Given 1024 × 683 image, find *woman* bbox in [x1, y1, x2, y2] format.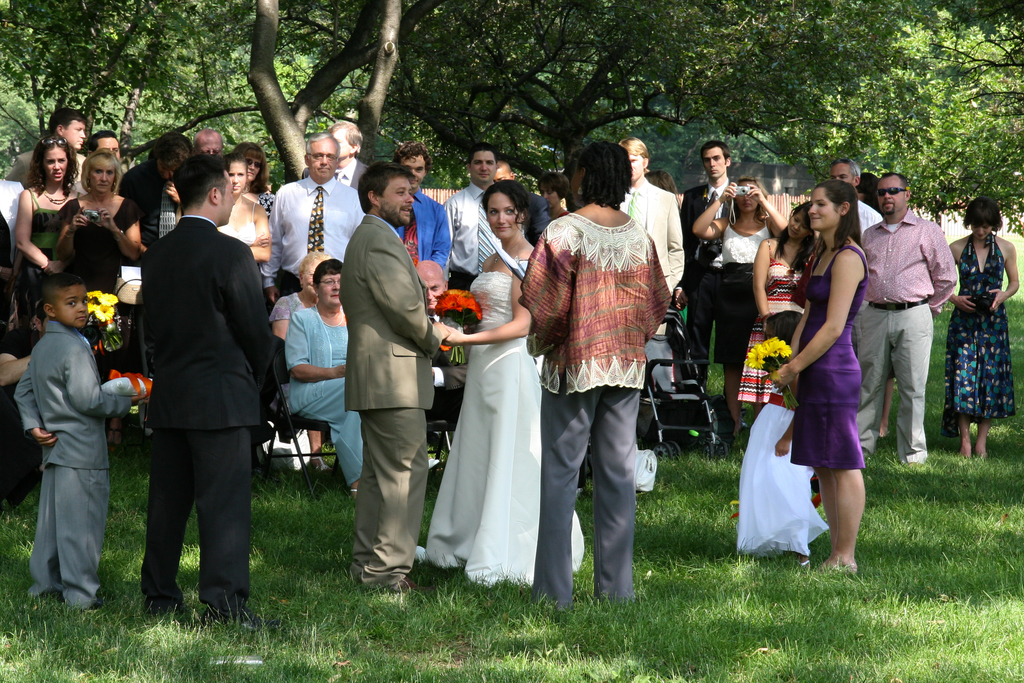
[435, 207, 557, 604].
